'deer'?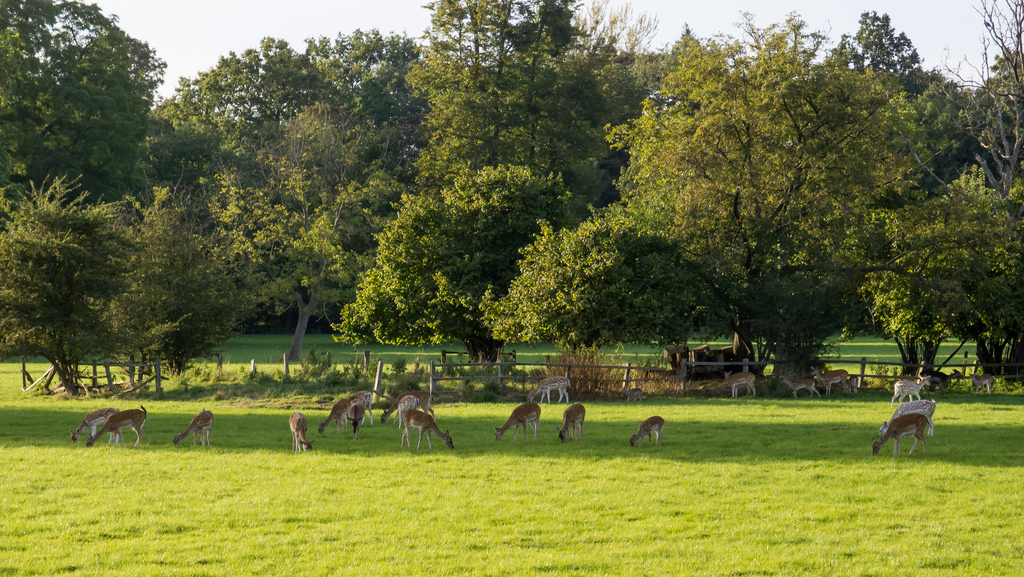
<bbox>316, 388, 368, 428</bbox>
